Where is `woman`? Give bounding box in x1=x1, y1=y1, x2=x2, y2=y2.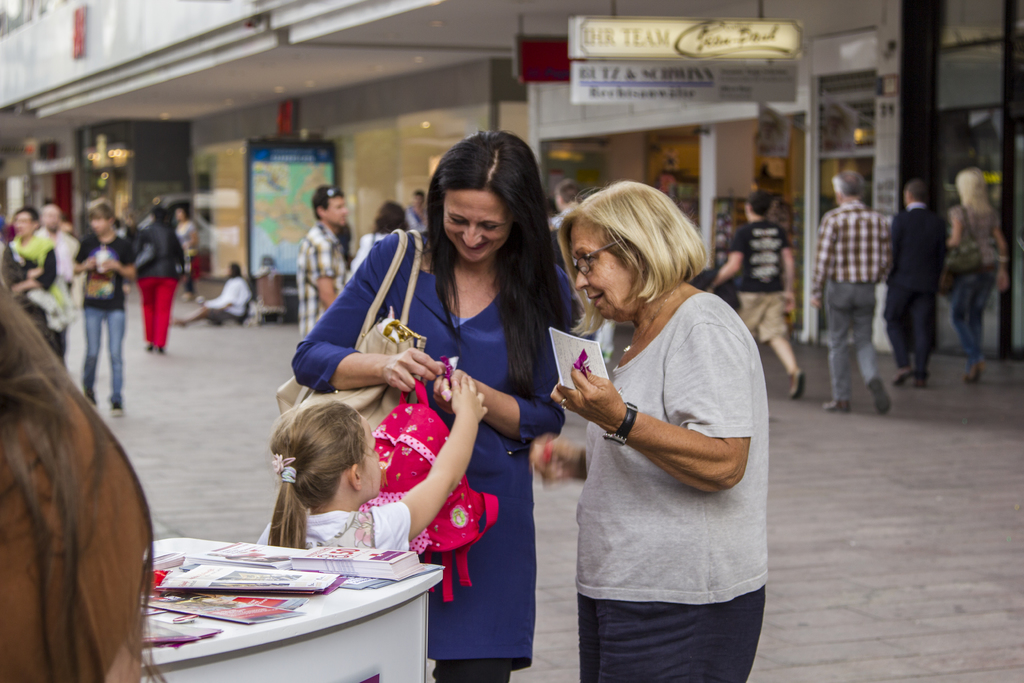
x1=294, y1=131, x2=581, y2=682.
